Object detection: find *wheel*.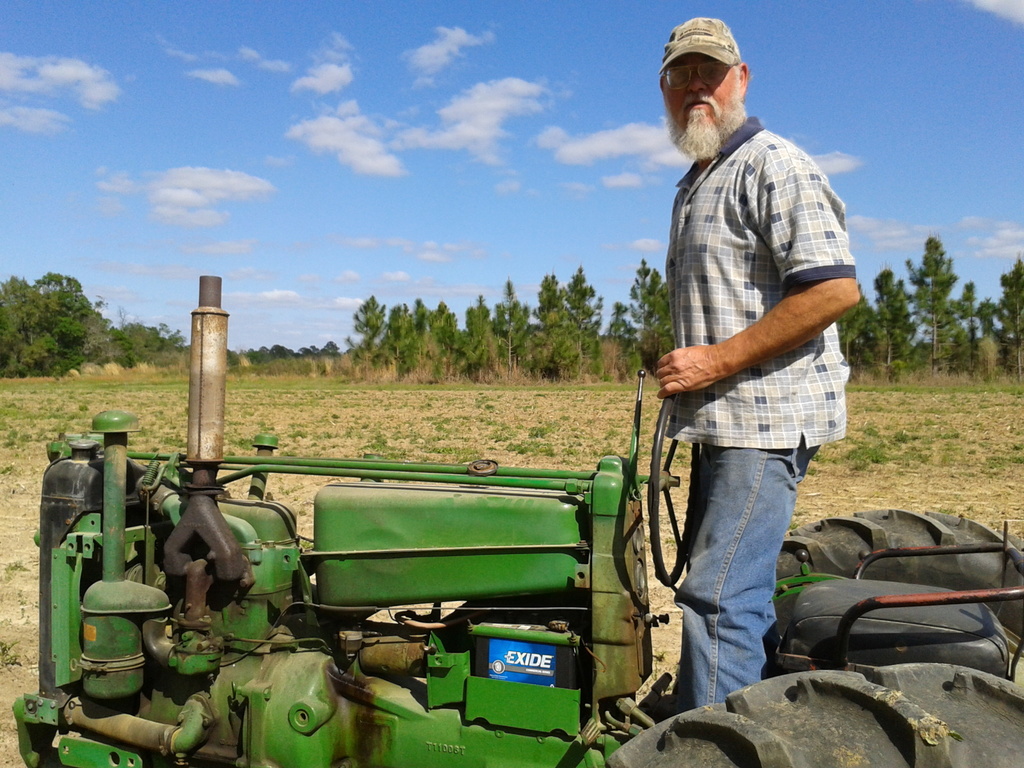
{"x1": 608, "y1": 660, "x2": 1023, "y2": 767}.
